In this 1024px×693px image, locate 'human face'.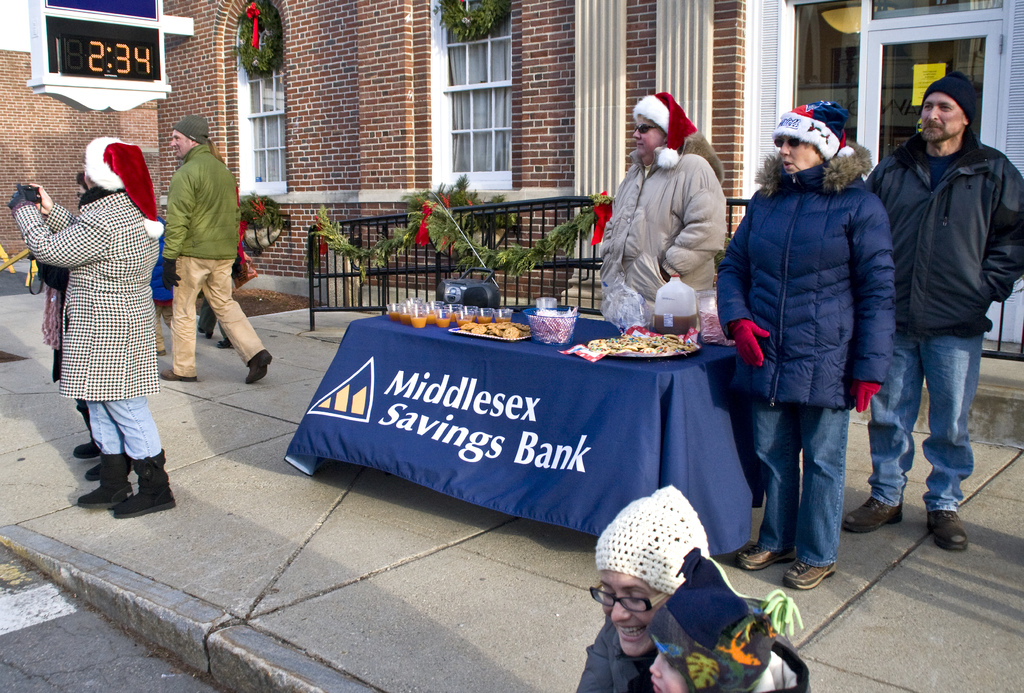
Bounding box: (x1=168, y1=131, x2=190, y2=156).
